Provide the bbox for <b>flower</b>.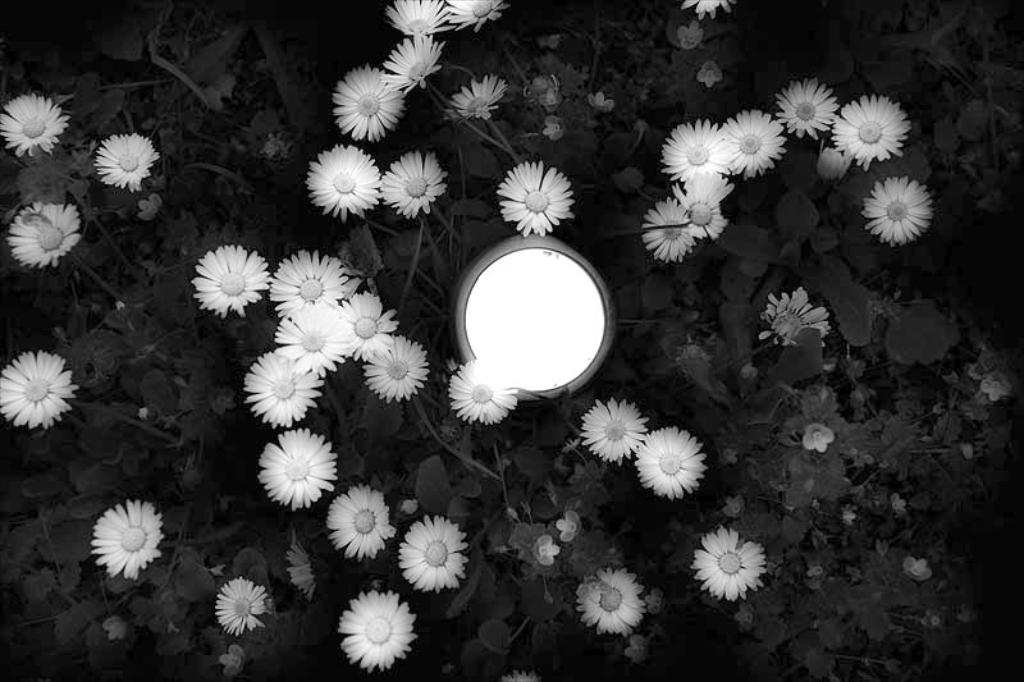
bbox(444, 75, 509, 119).
